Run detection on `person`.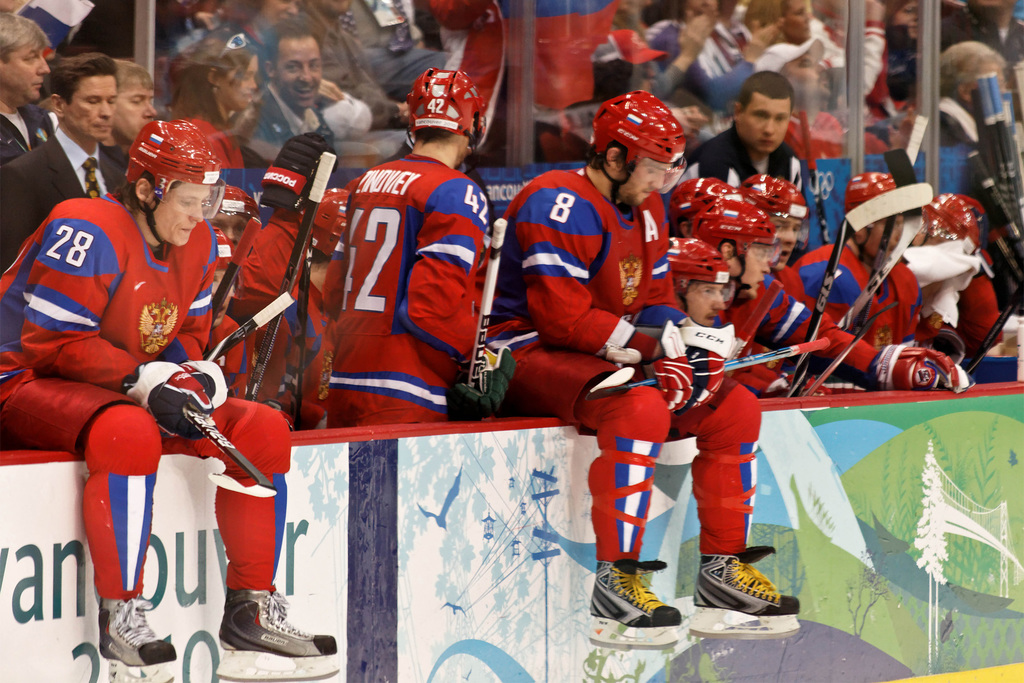
Result: l=0, t=54, r=128, b=267.
